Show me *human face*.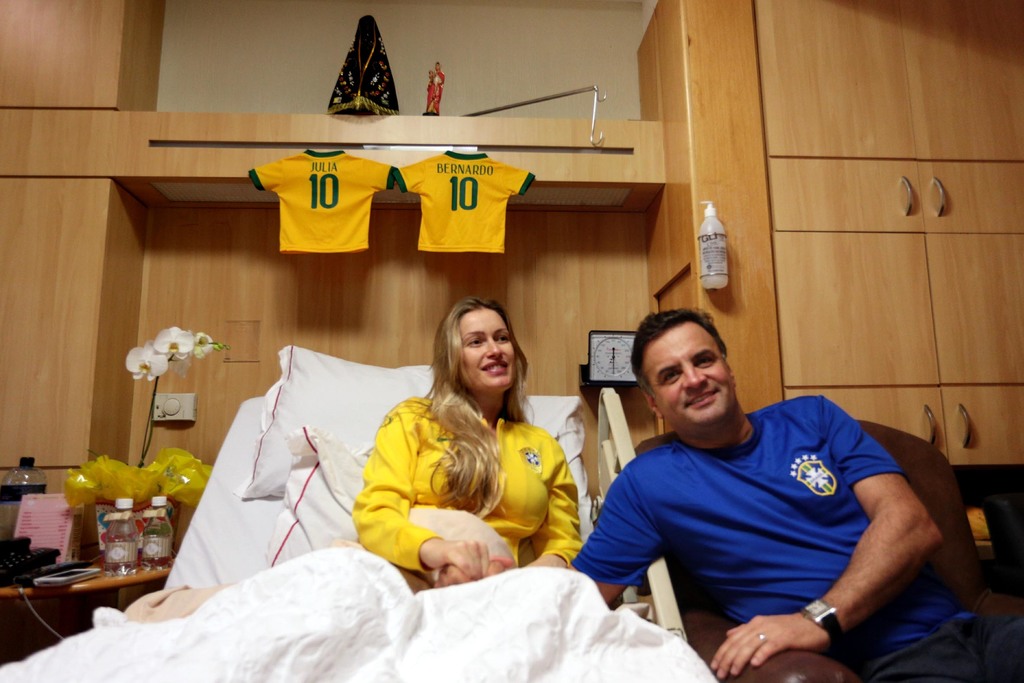
*human face* is here: (left=641, top=319, right=736, bottom=423).
